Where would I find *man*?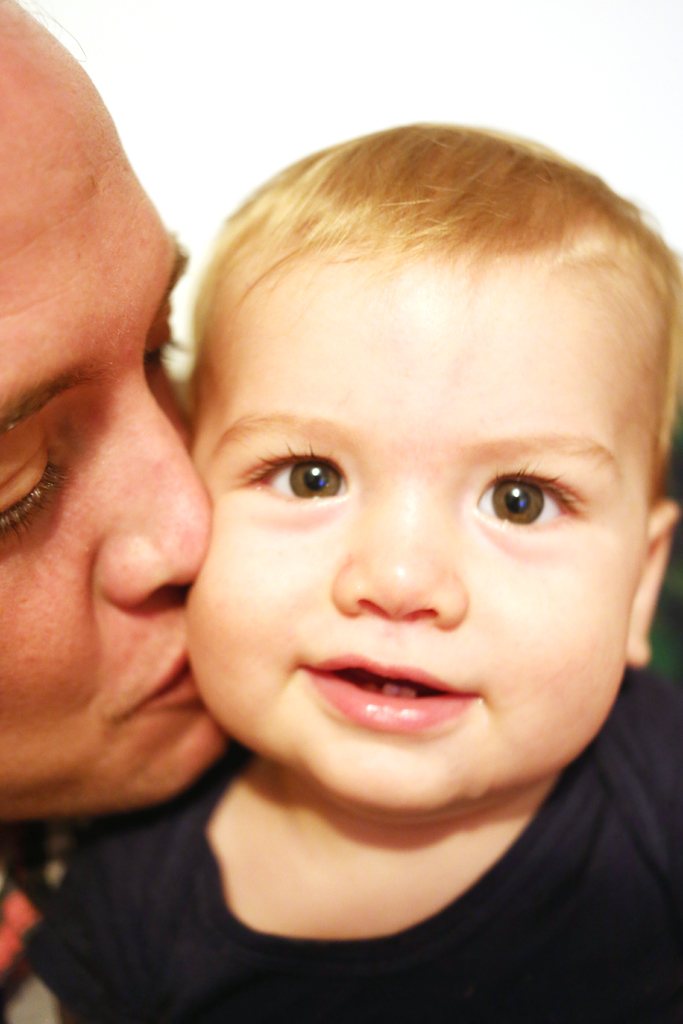
At (x1=0, y1=0, x2=244, y2=831).
